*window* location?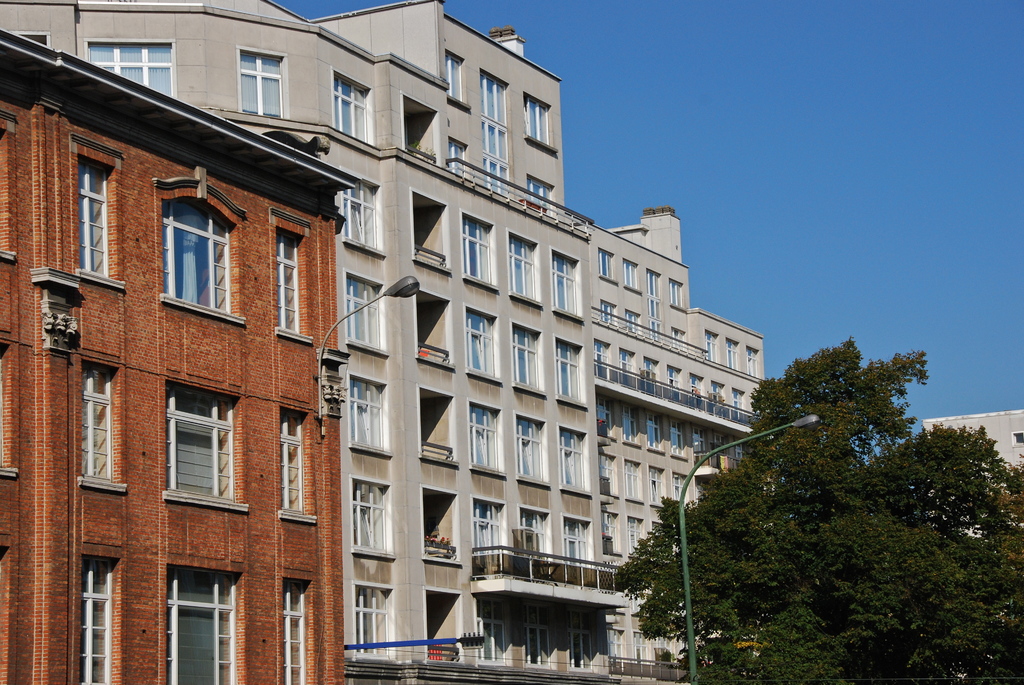
<box>86,41,181,98</box>
